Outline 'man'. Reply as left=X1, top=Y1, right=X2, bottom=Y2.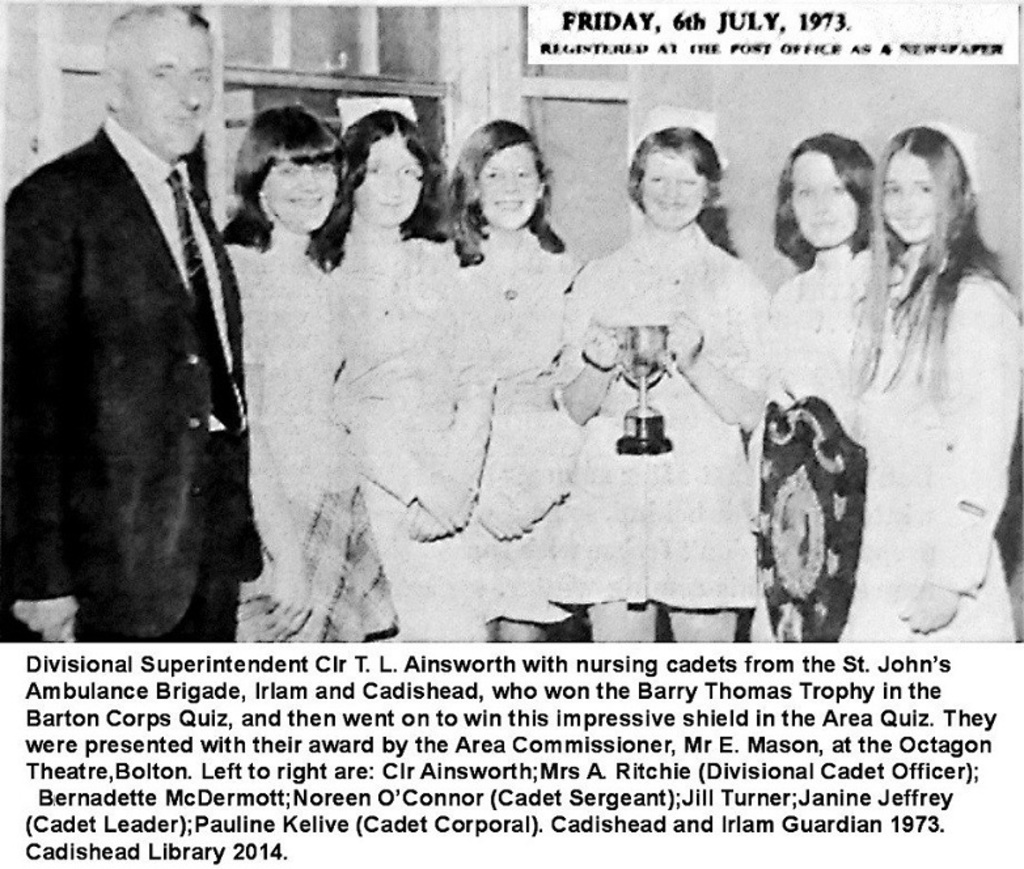
left=14, top=0, right=287, bottom=666.
